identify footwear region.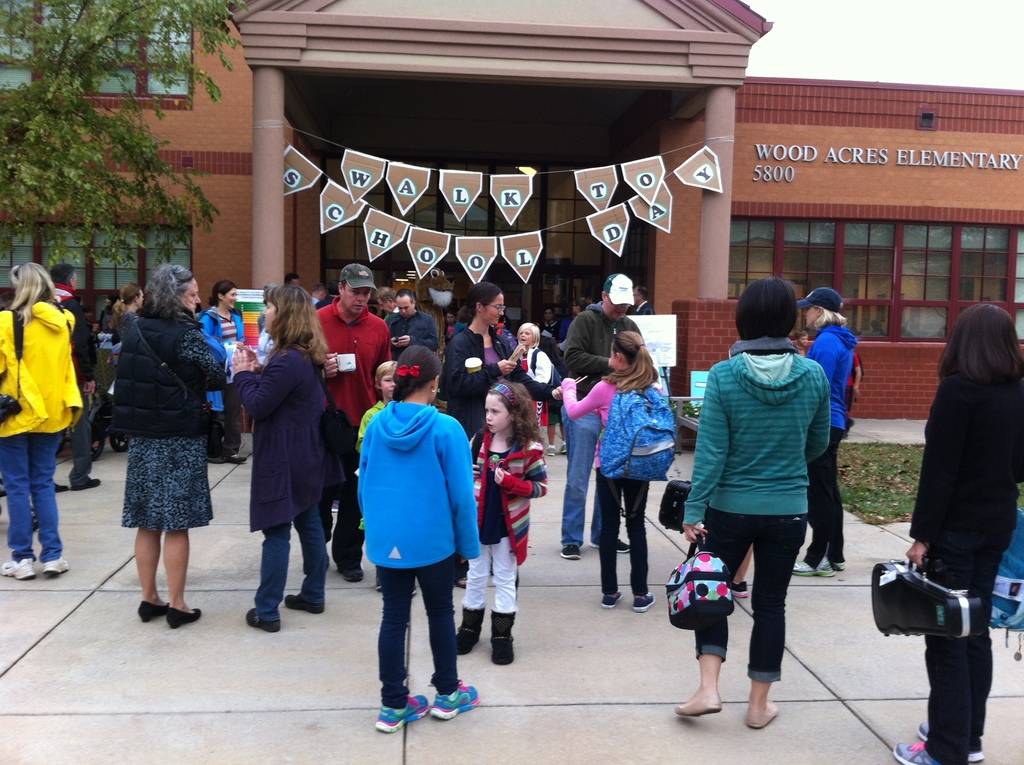
Region: 52,485,70,495.
